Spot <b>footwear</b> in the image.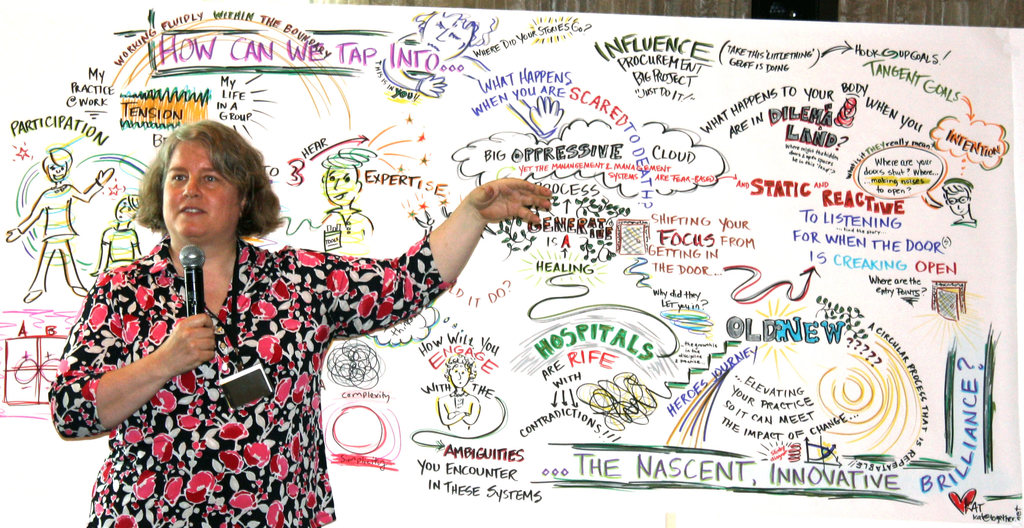
<b>footwear</b> found at bbox(72, 287, 89, 297).
